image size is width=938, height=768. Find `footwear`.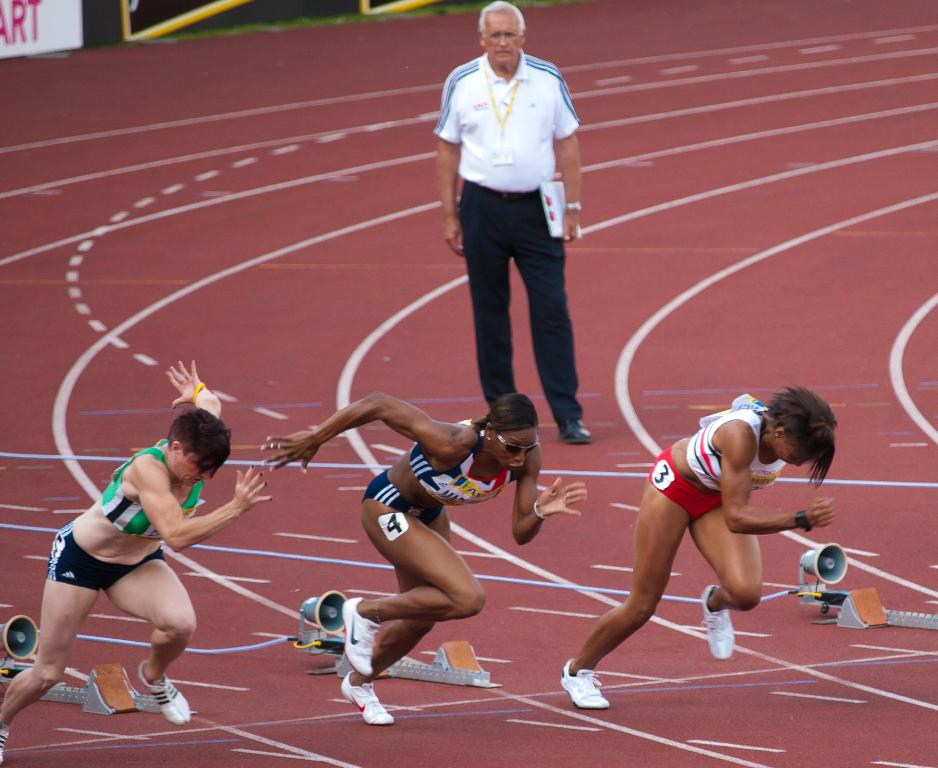
select_region(701, 581, 739, 660).
